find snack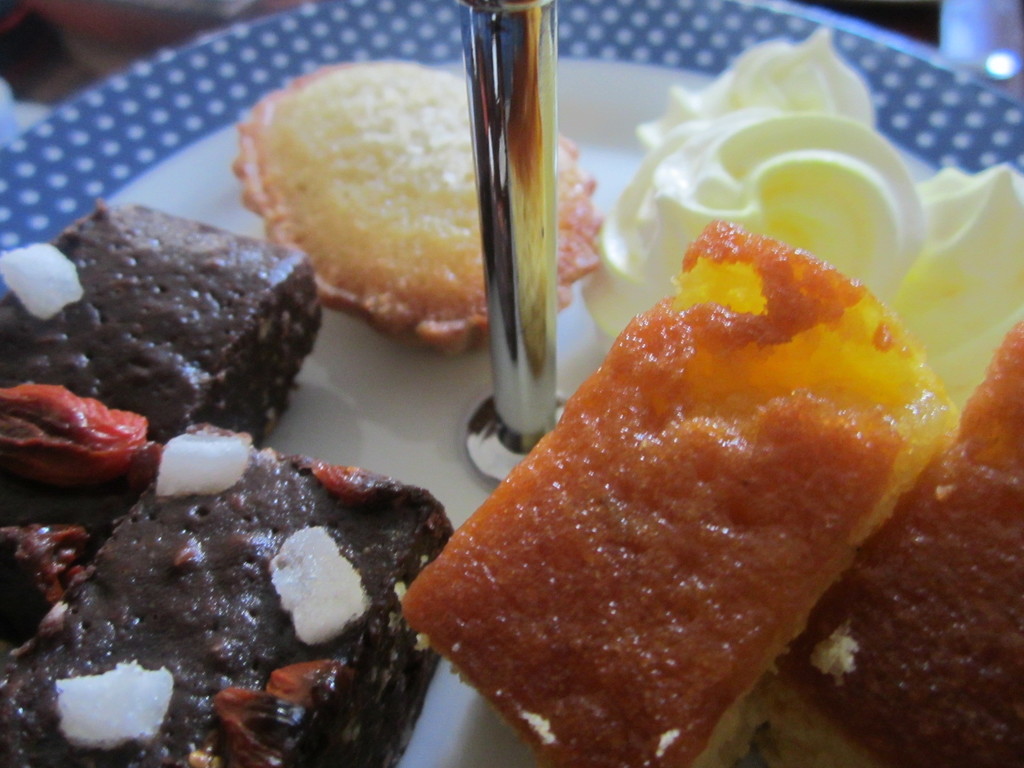
left=0, top=198, right=304, bottom=477
